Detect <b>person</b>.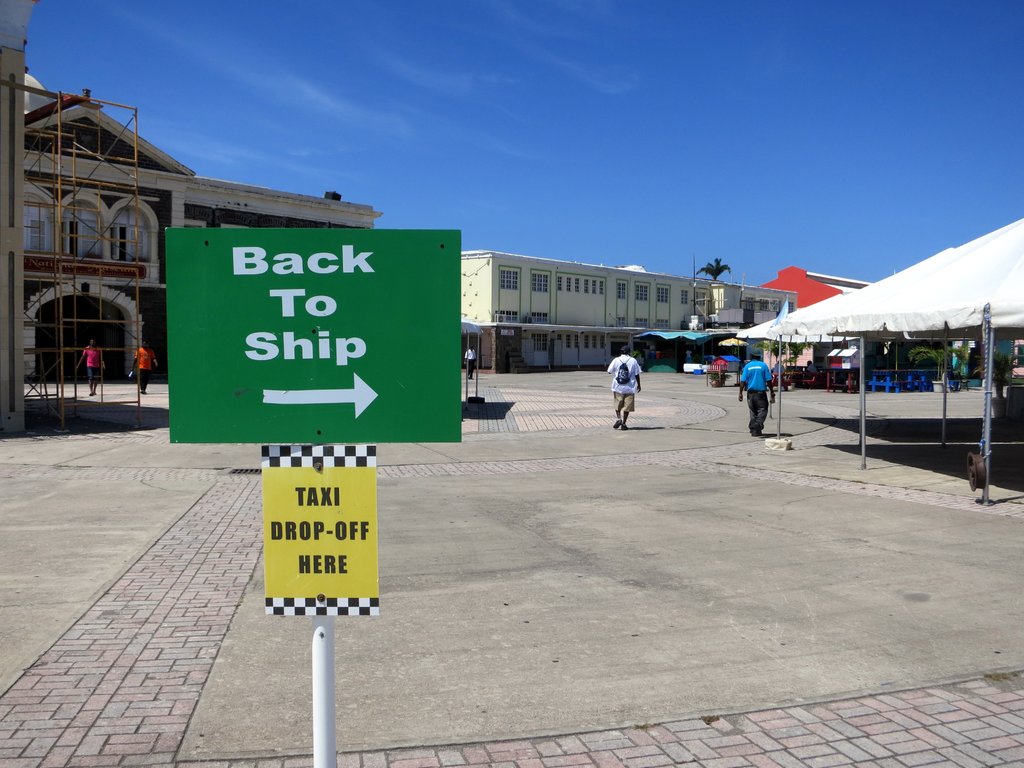
Detected at locate(76, 335, 108, 394).
